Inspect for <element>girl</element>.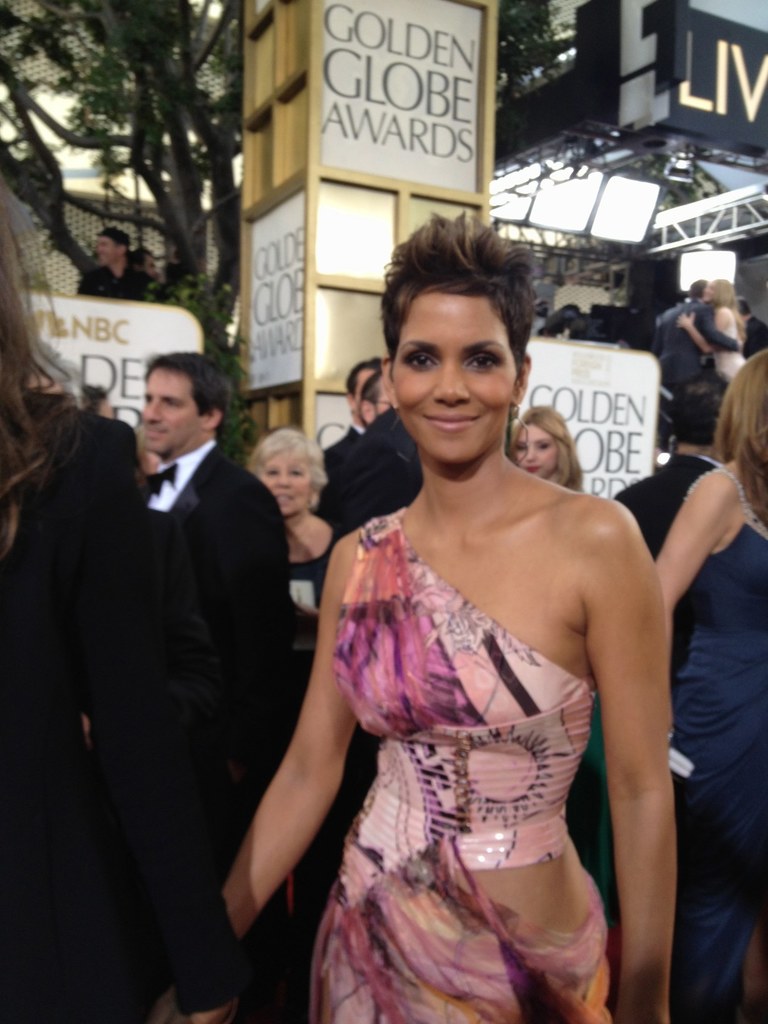
Inspection: 508, 398, 592, 495.
